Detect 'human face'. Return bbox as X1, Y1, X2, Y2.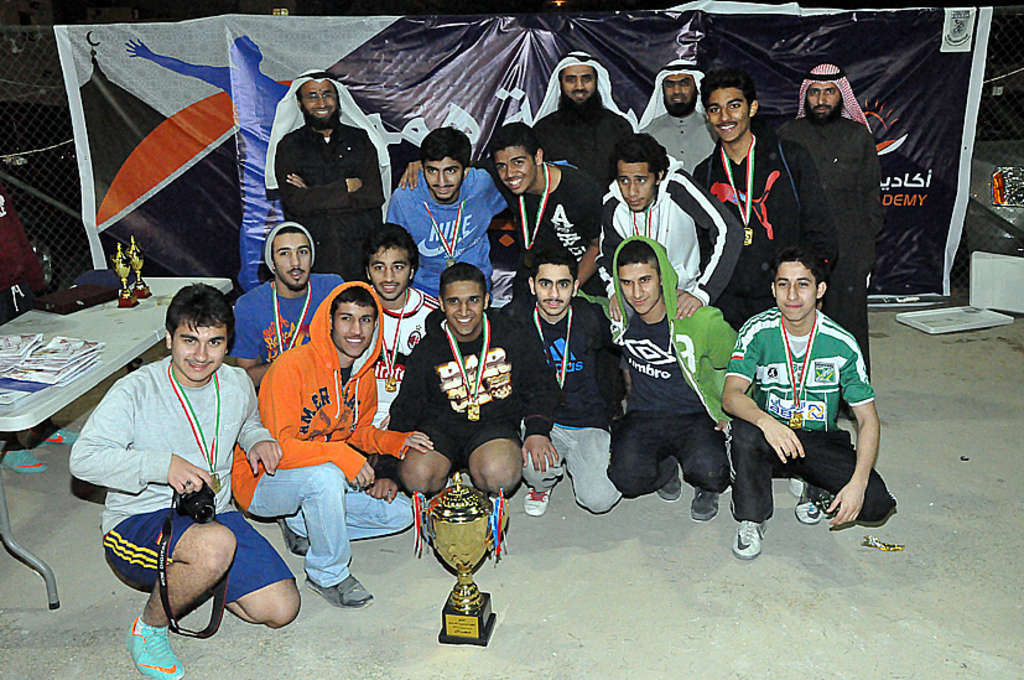
425, 156, 466, 202.
